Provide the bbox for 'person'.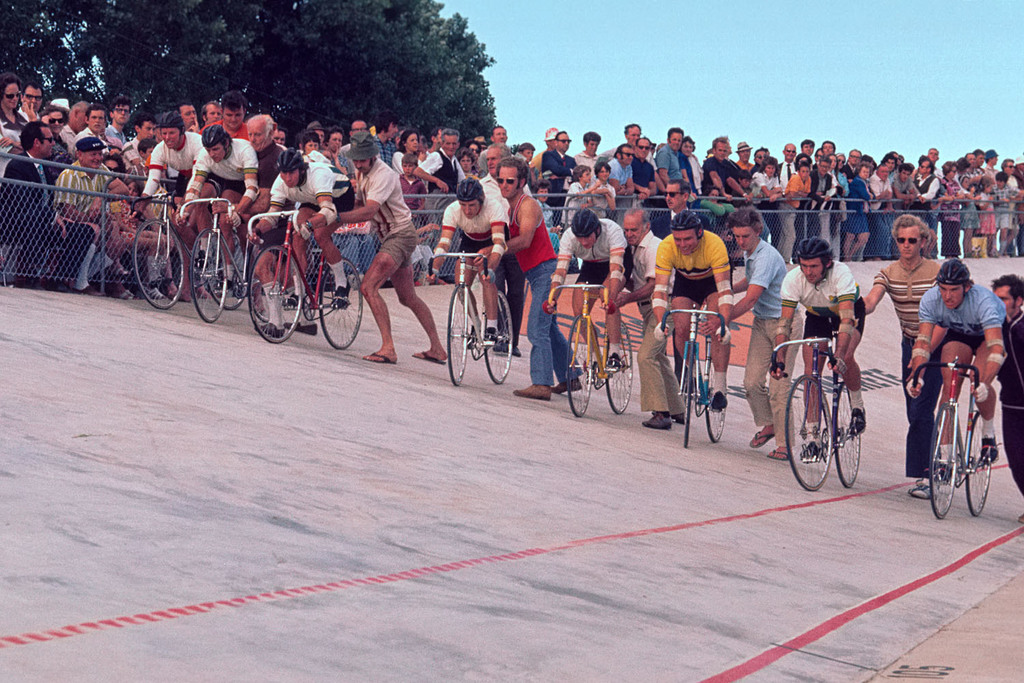
crop(0, 71, 27, 178).
